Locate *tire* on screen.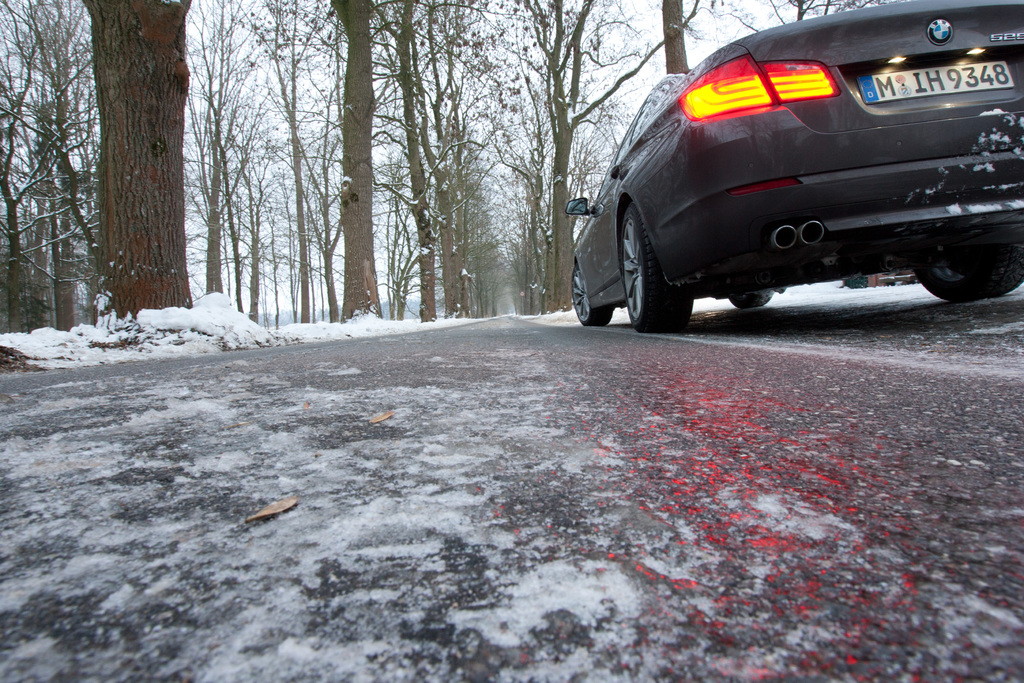
On screen at [x1=570, y1=265, x2=614, y2=331].
